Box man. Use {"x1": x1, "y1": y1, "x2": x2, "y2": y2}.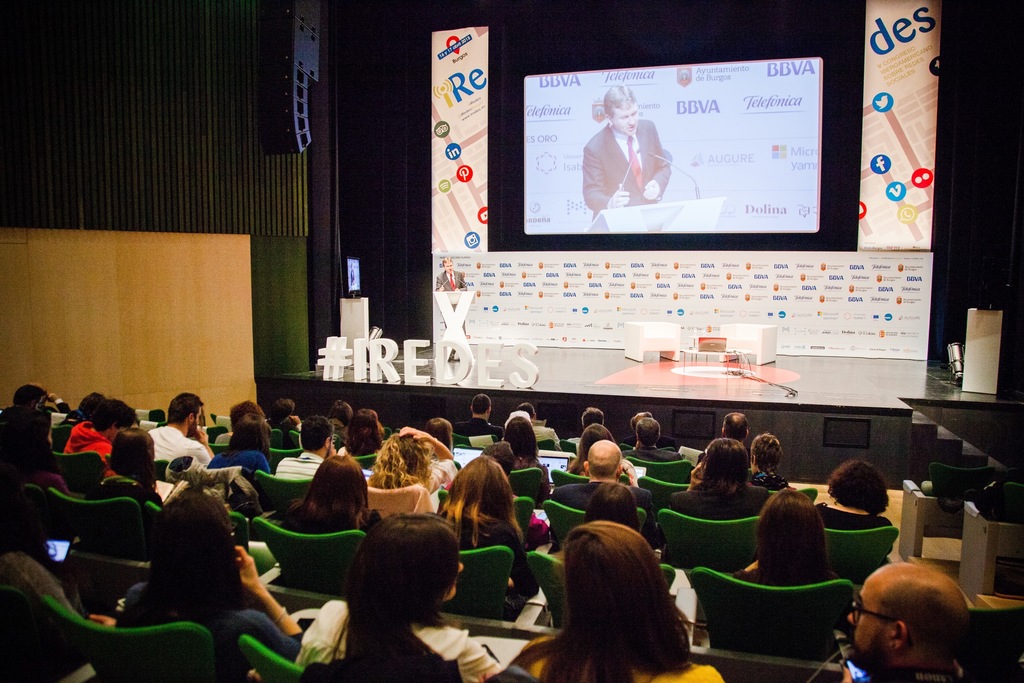
{"x1": 64, "y1": 399, "x2": 136, "y2": 477}.
